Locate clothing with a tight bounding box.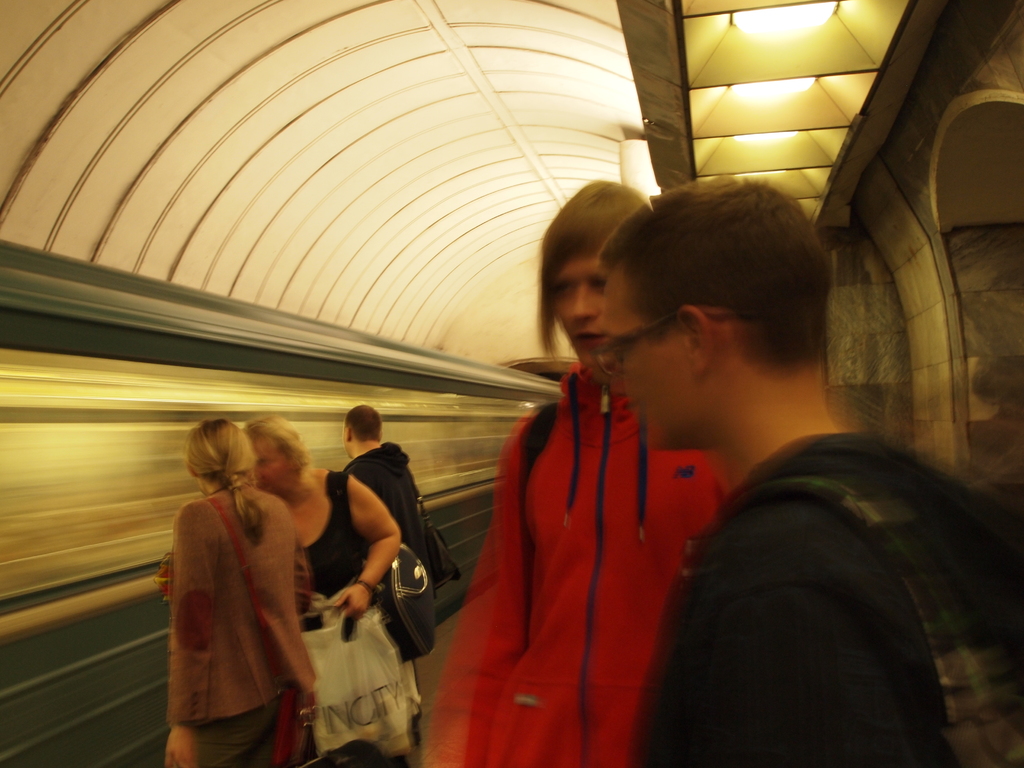
(x1=300, y1=467, x2=378, y2=767).
